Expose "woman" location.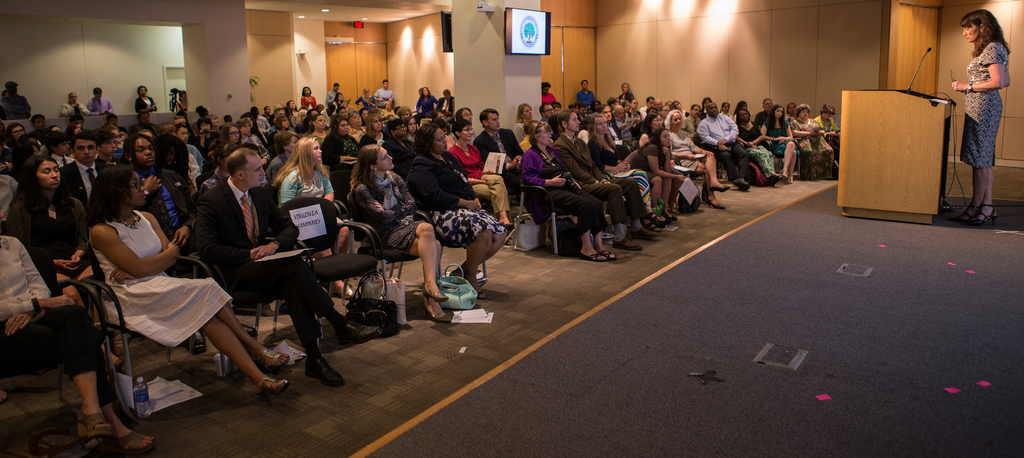
Exposed at bbox=[302, 85, 318, 108].
